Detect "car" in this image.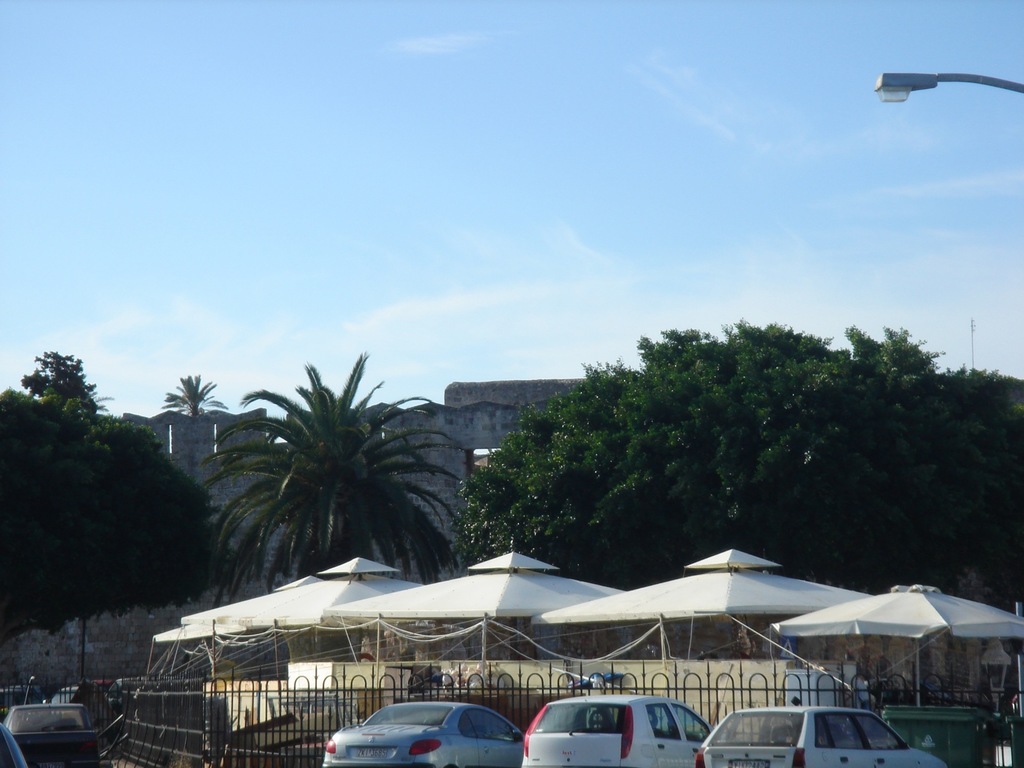
Detection: <region>323, 699, 529, 767</region>.
